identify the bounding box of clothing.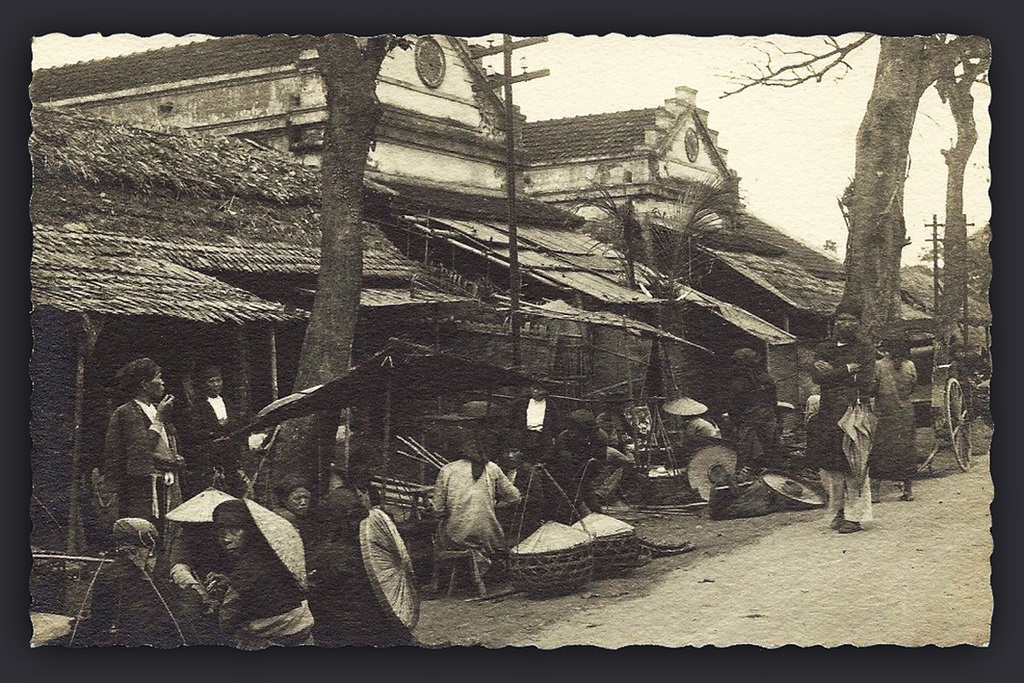
[270,507,299,528].
